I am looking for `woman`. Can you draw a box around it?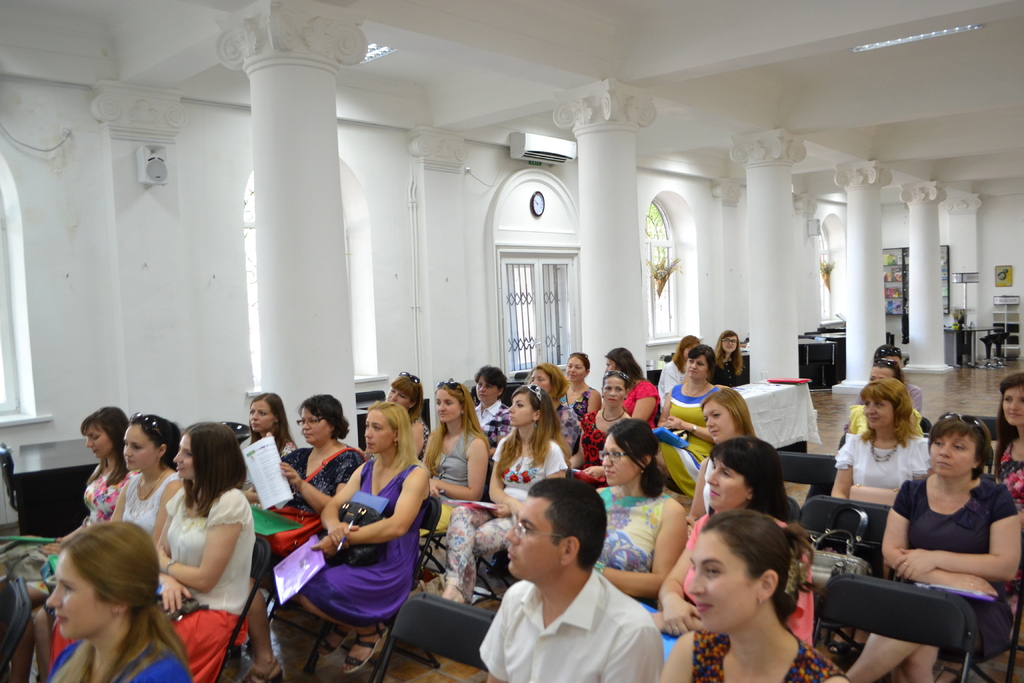
Sure, the bounding box is (x1=596, y1=423, x2=689, y2=608).
